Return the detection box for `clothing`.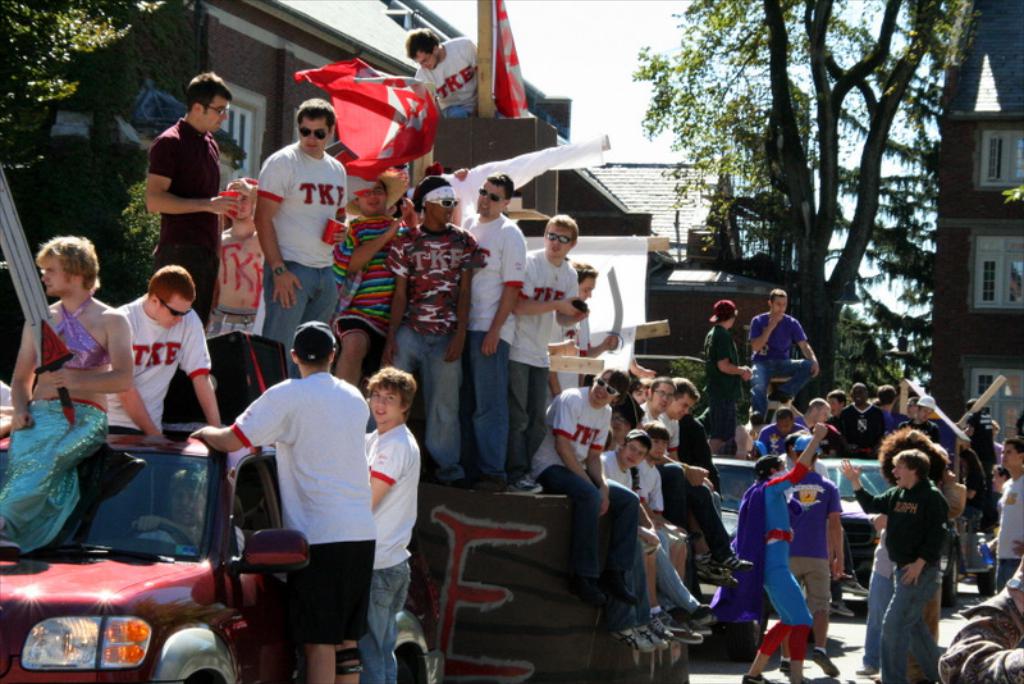
pyautogui.locateOnScreen(0, 393, 113, 553).
